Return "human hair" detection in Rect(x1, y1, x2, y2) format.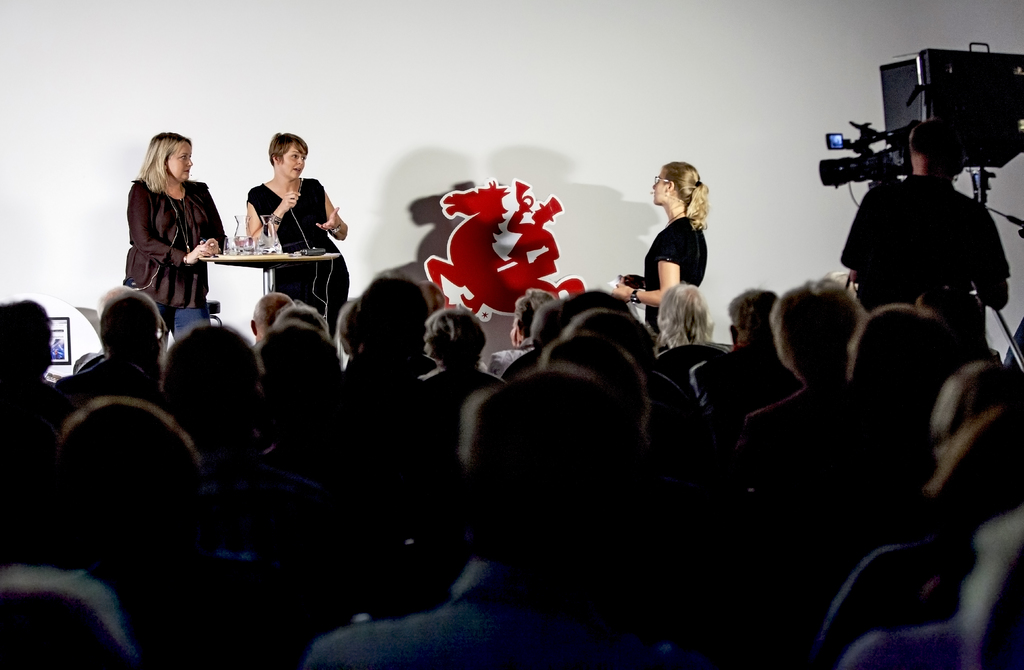
Rect(136, 134, 190, 193).
